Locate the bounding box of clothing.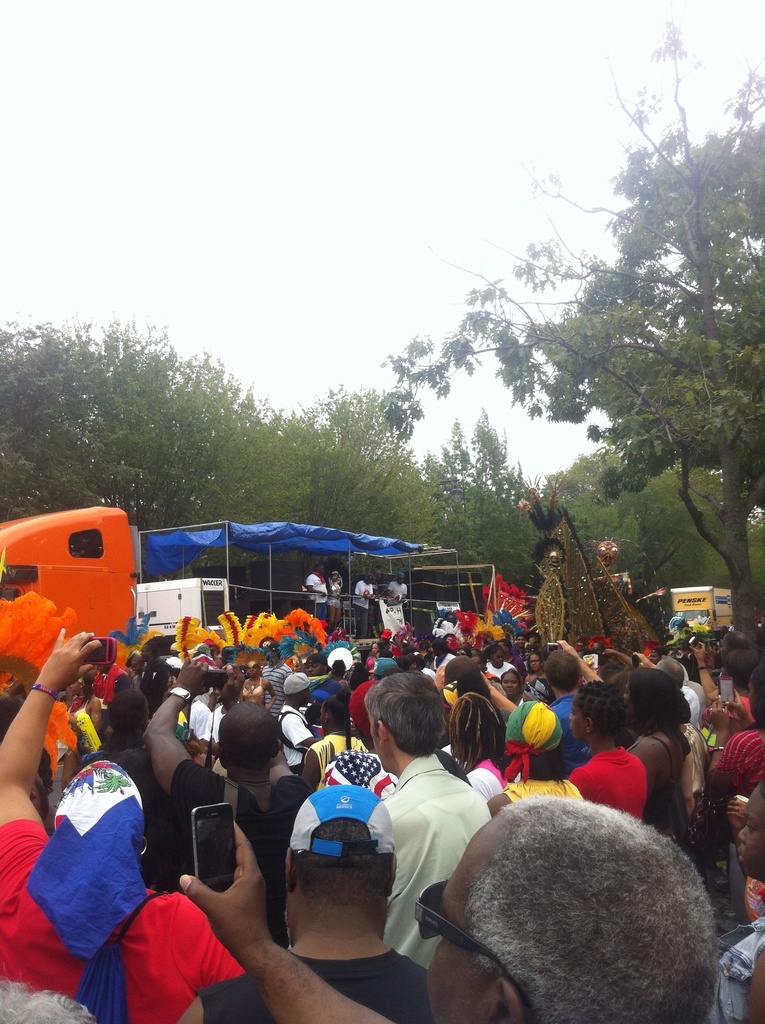
Bounding box: x1=718 y1=724 x2=764 y2=790.
